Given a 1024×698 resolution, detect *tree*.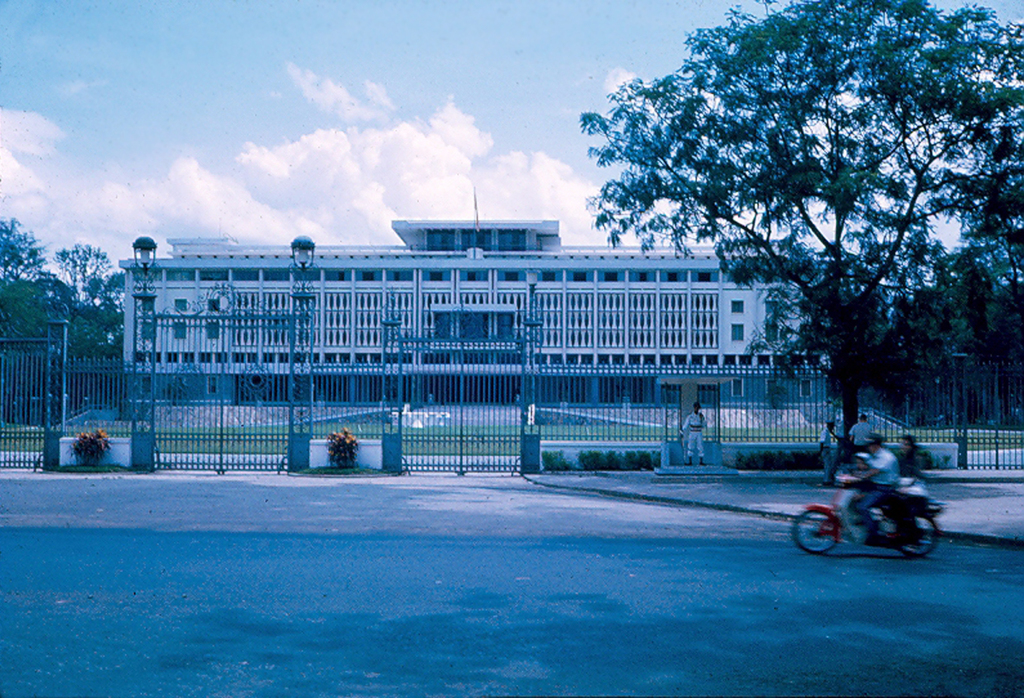
(945, 128, 1023, 320).
